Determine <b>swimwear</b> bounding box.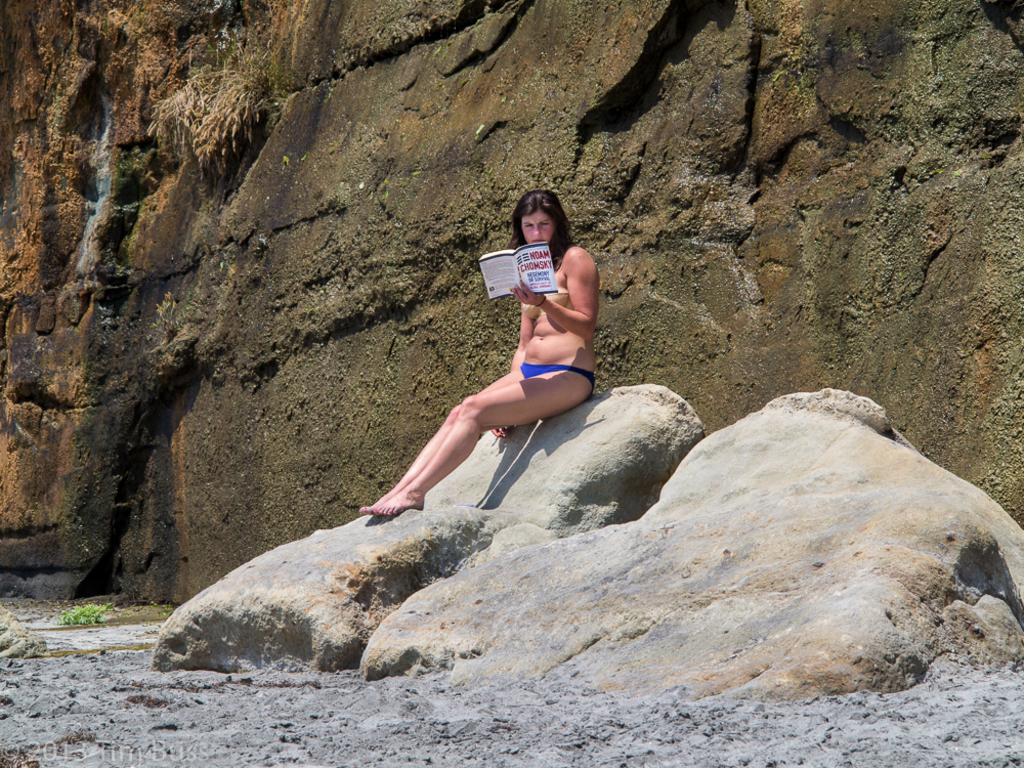
Determined: pyautogui.locateOnScreen(522, 290, 577, 319).
